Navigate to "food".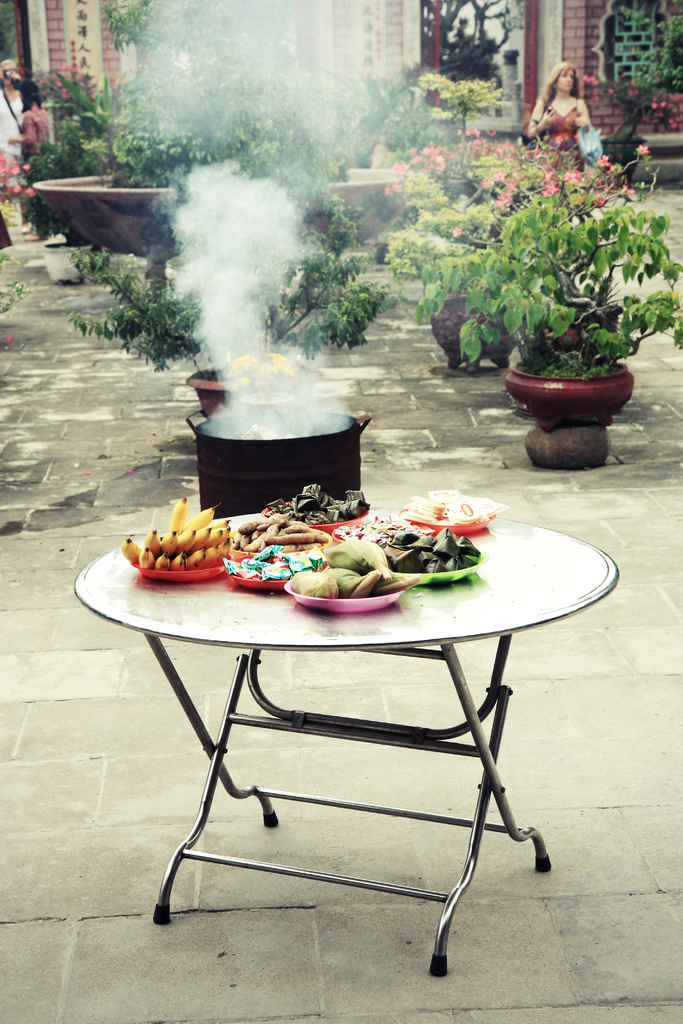
Navigation target: 324, 538, 395, 587.
